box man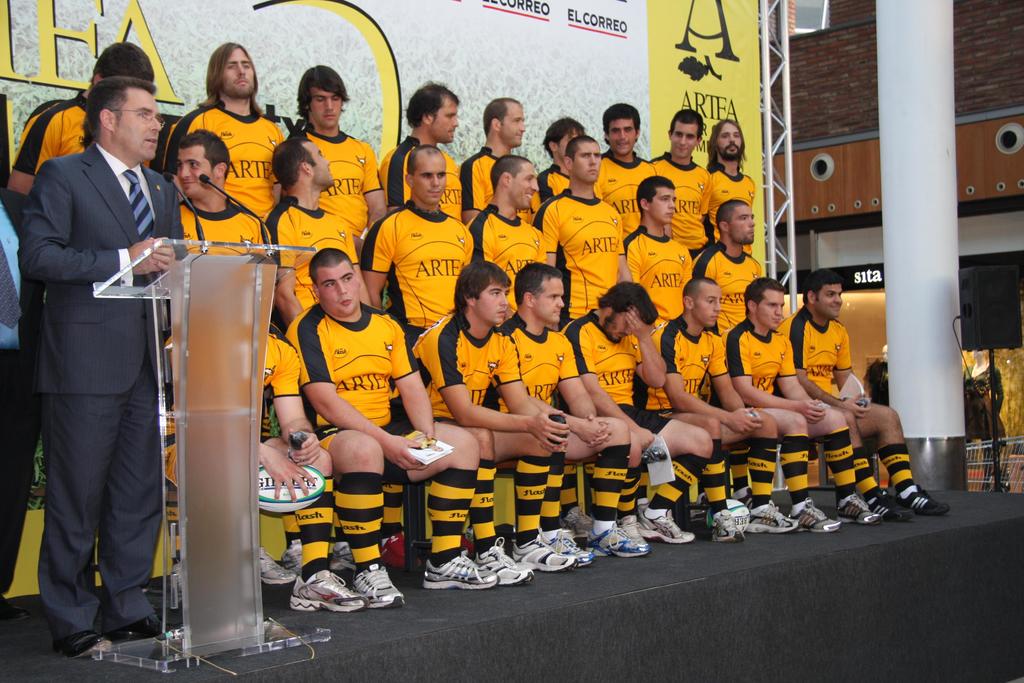
region(294, 63, 386, 252)
